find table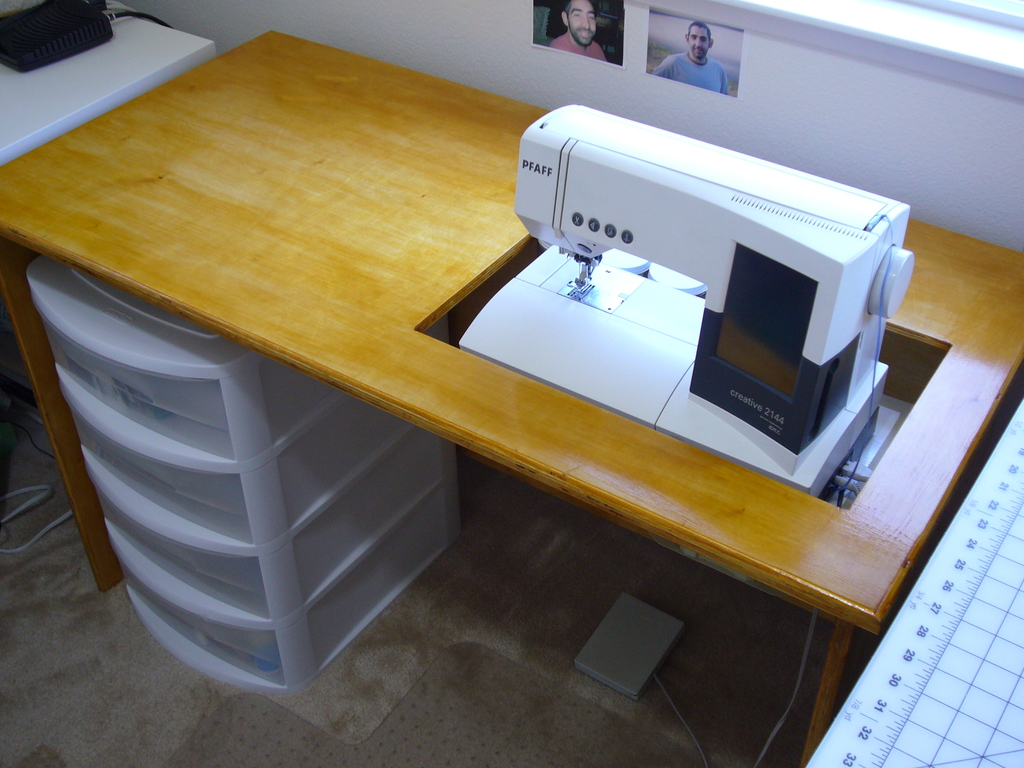
0,31,1023,762
